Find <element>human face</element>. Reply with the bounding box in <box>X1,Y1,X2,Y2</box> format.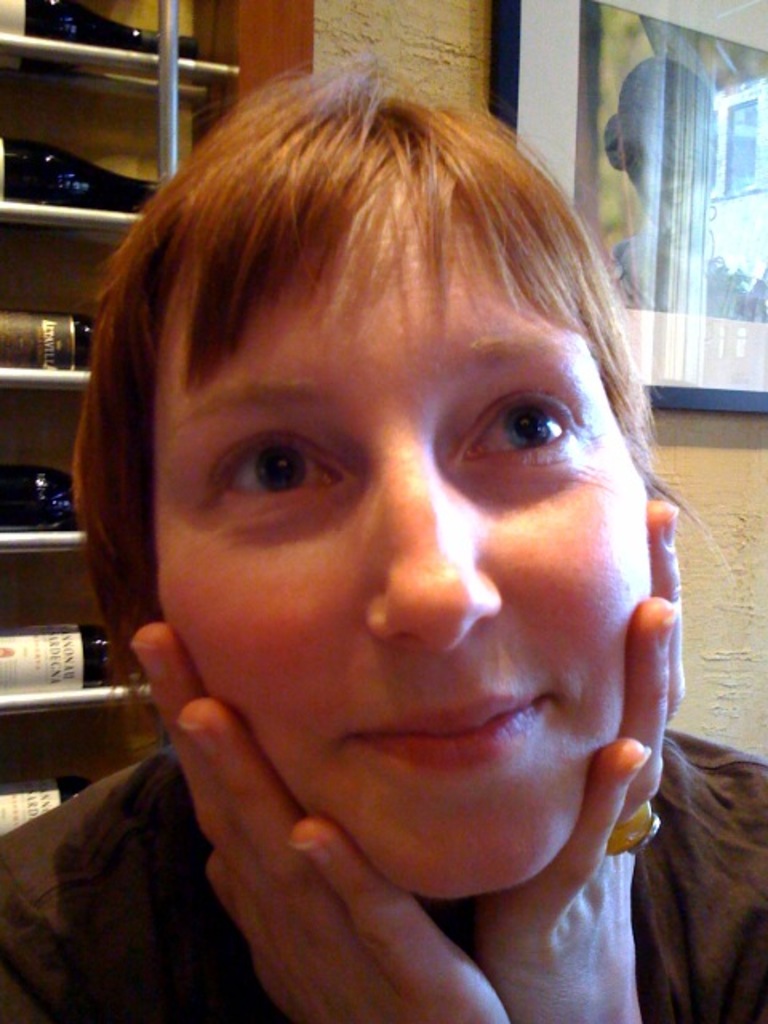
<box>152,208,650,896</box>.
